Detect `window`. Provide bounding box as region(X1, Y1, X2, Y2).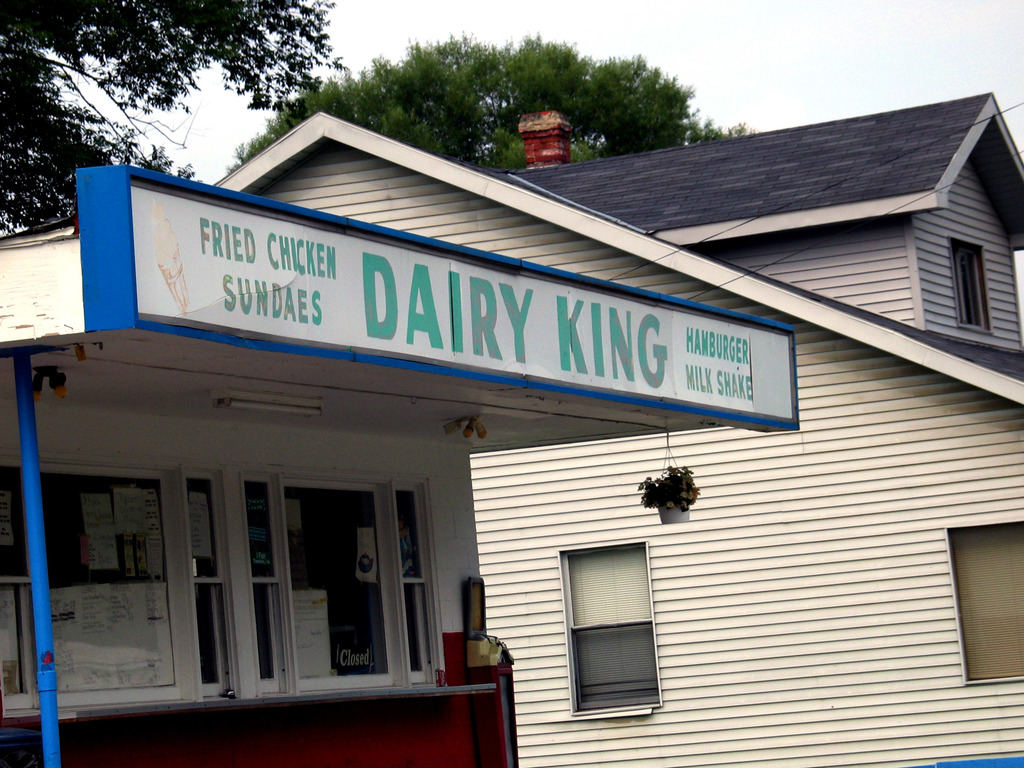
region(396, 476, 443, 685).
